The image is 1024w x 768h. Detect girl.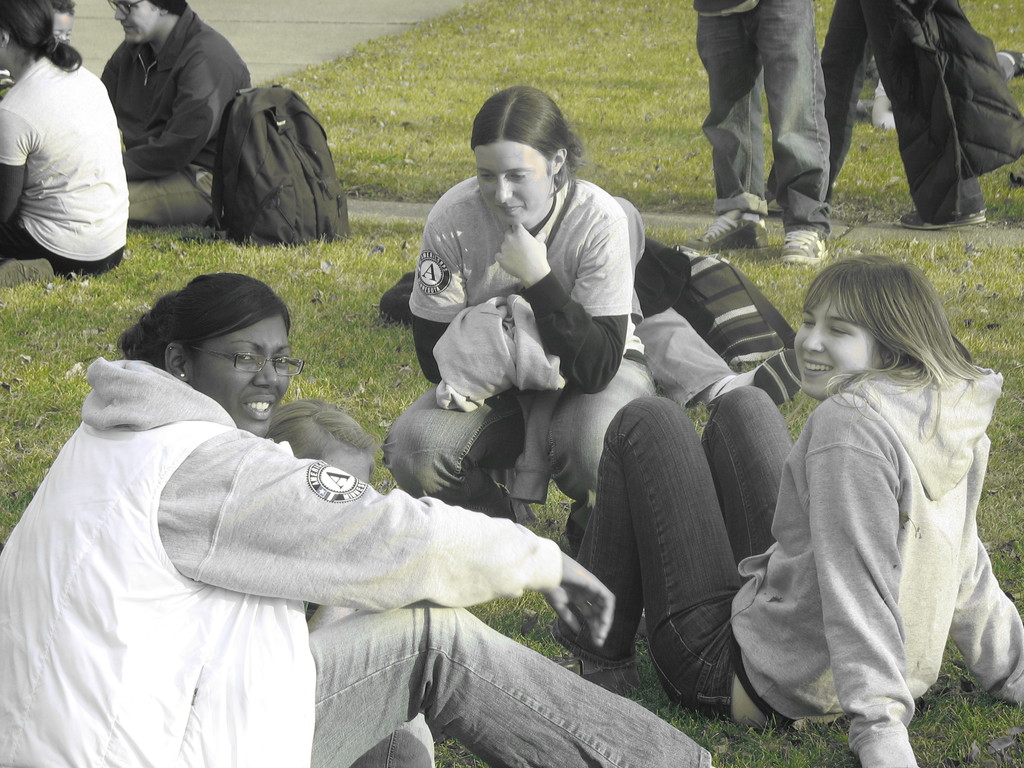
Detection: crop(0, 0, 131, 276).
